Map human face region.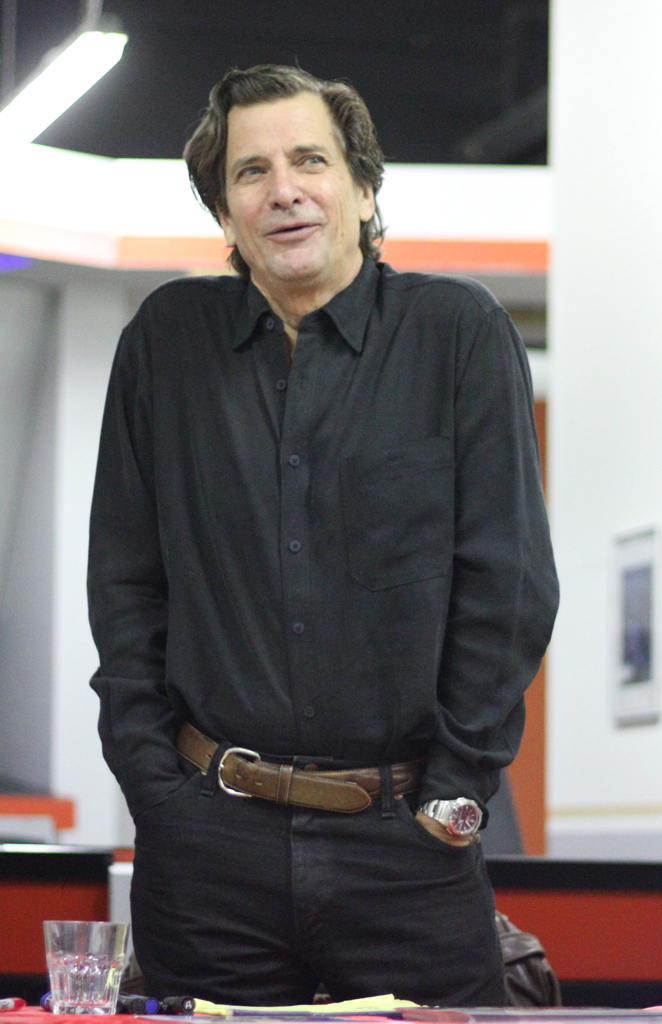
Mapped to l=225, t=107, r=358, b=284.
